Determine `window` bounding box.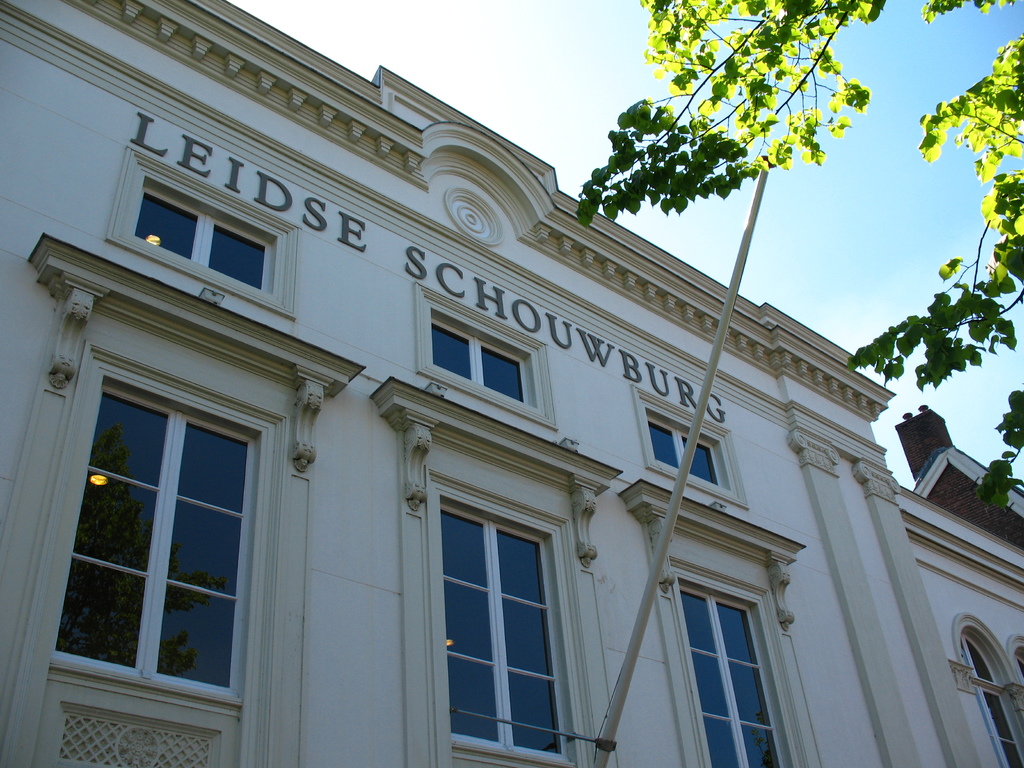
Determined: <region>424, 332, 532, 410</region>.
